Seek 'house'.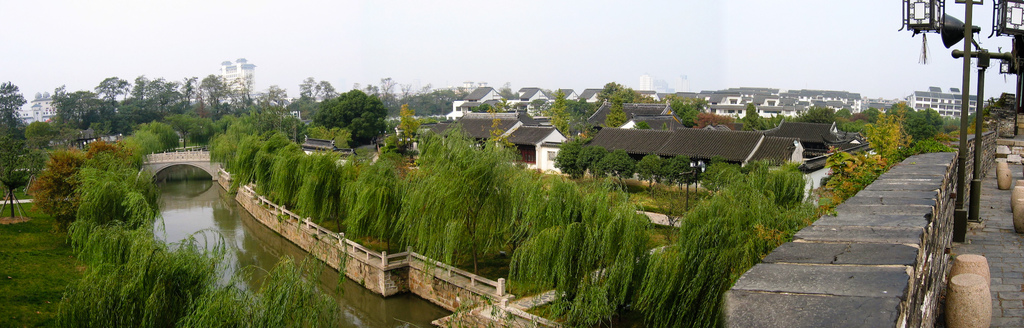
795,92,863,122.
